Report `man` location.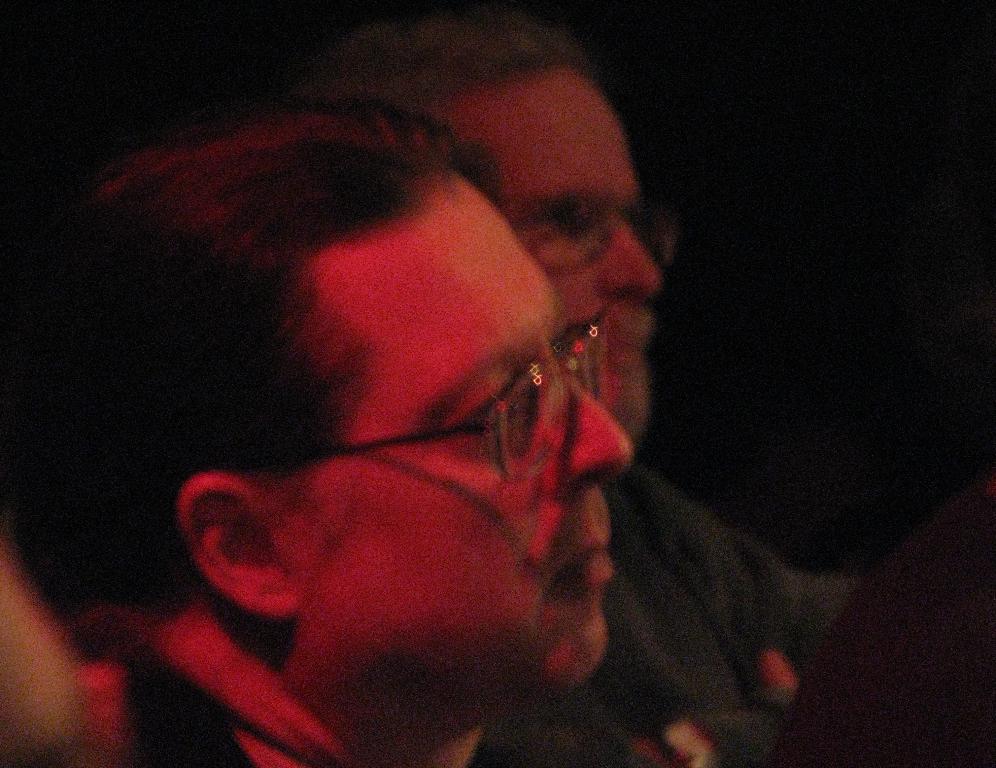
Report: (left=319, top=24, right=856, bottom=767).
